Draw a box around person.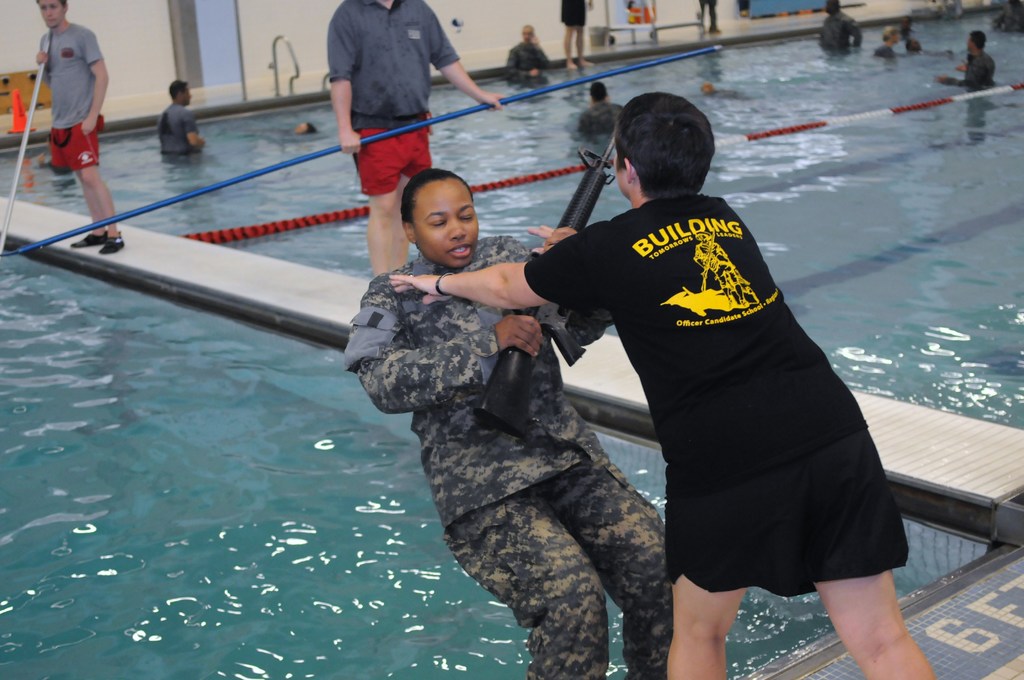
box=[494, 95, 906, 666].
